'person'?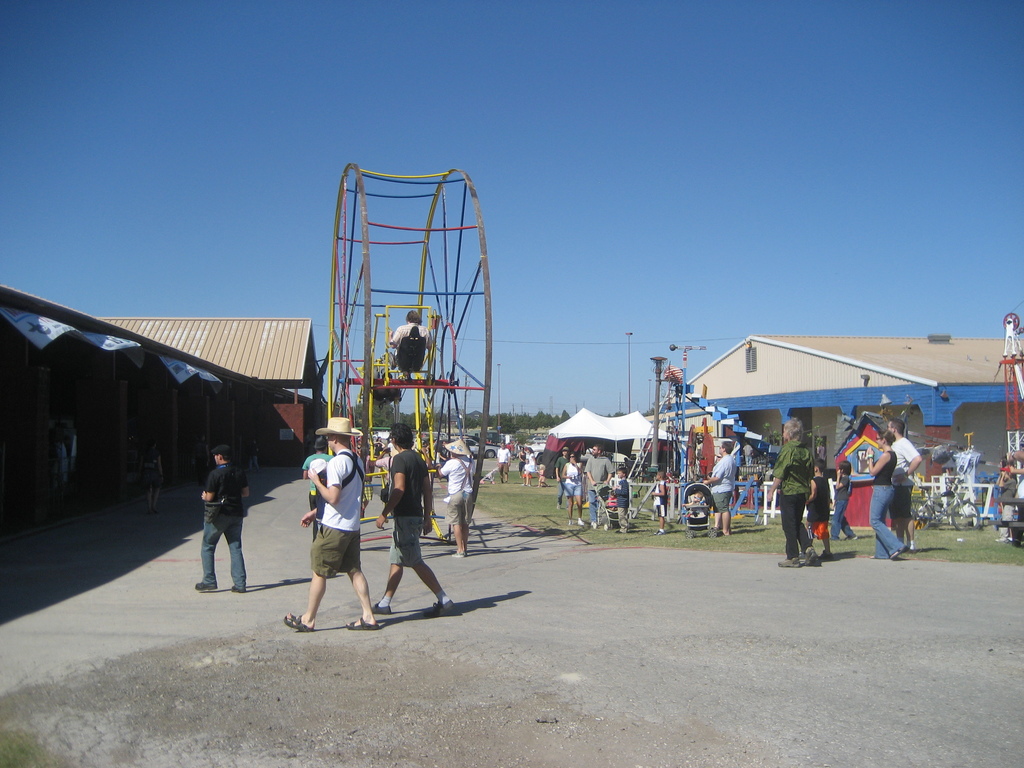
bbox=[682, 491, 705, 516]
